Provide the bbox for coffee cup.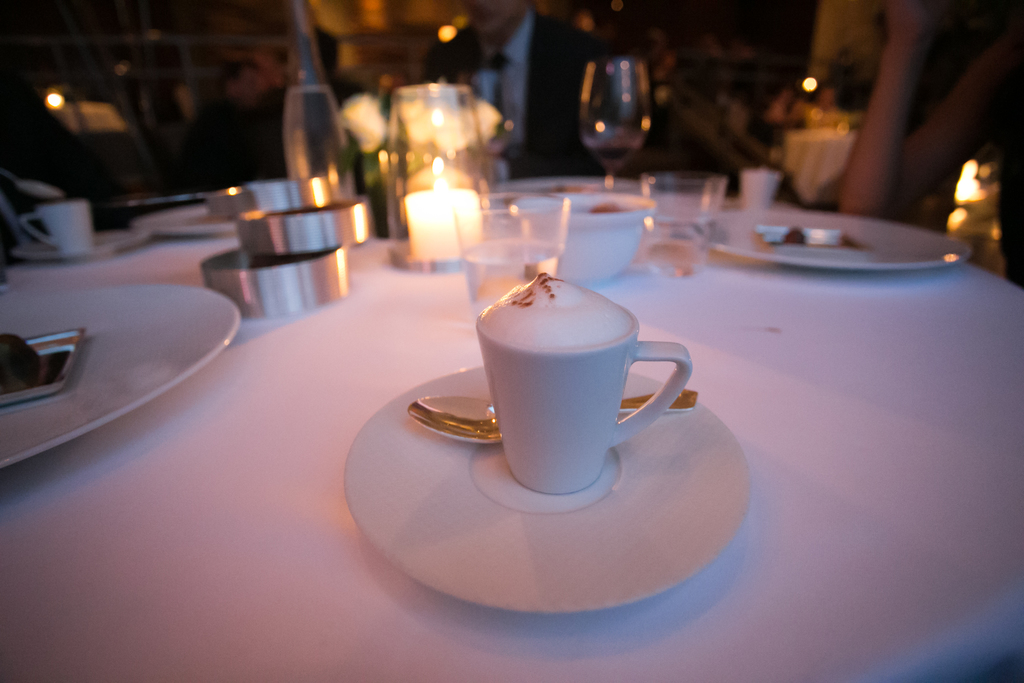
crop(19, 194, 90, 260).
